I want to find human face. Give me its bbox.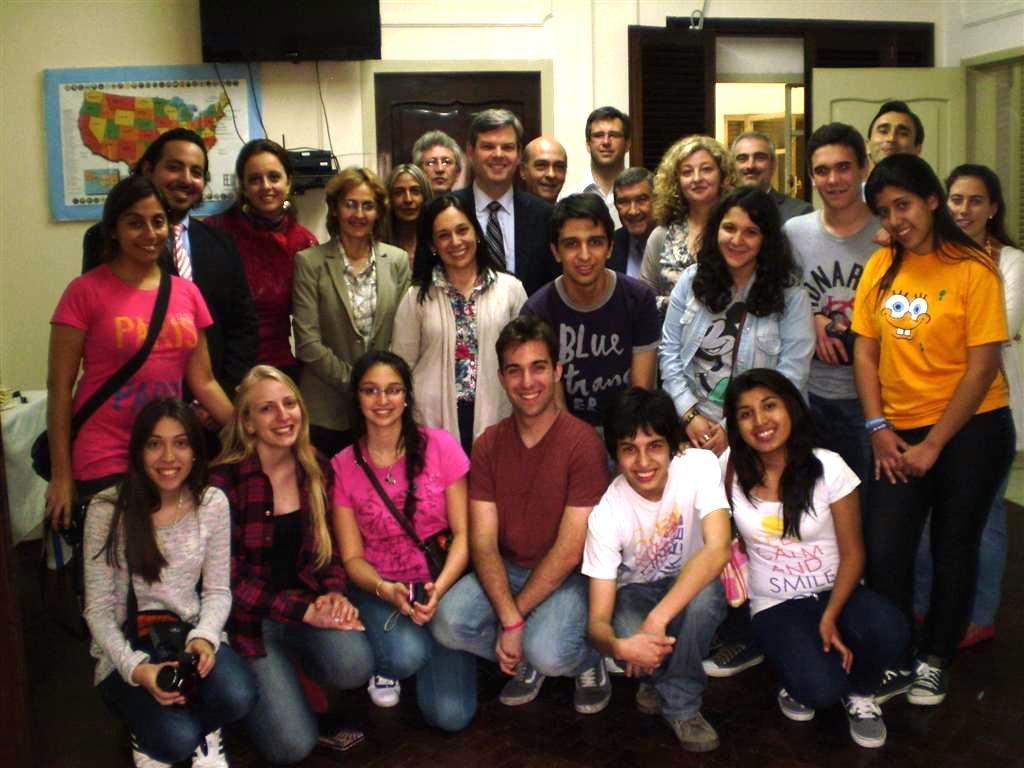
x1=717, y1=206, x2=762, y2=265.
